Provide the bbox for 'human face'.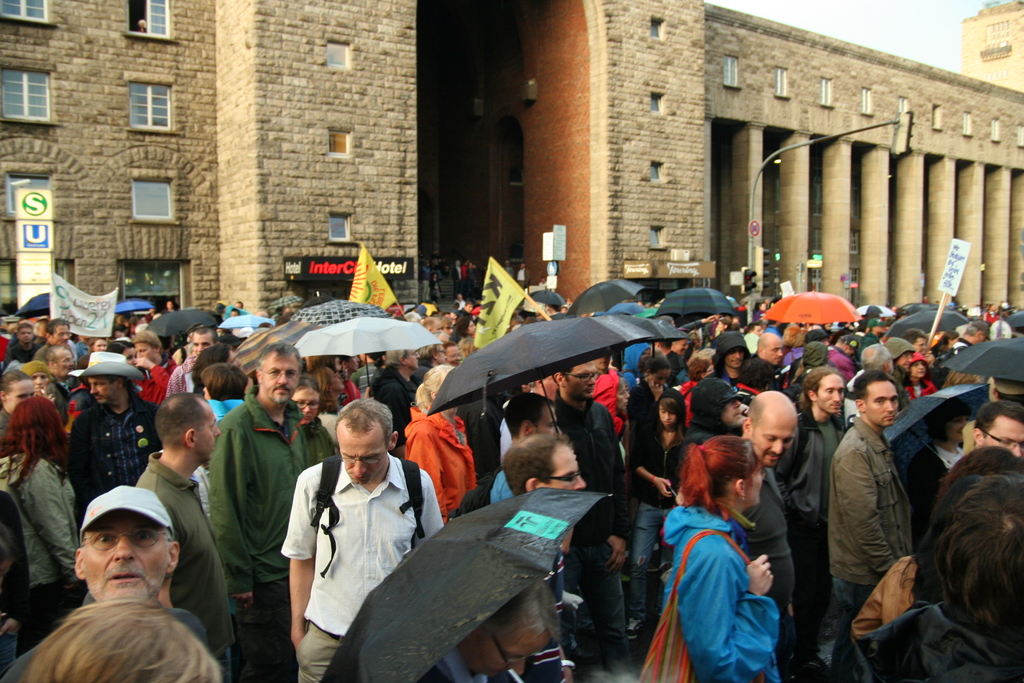
[1, 380, 35, 413].
